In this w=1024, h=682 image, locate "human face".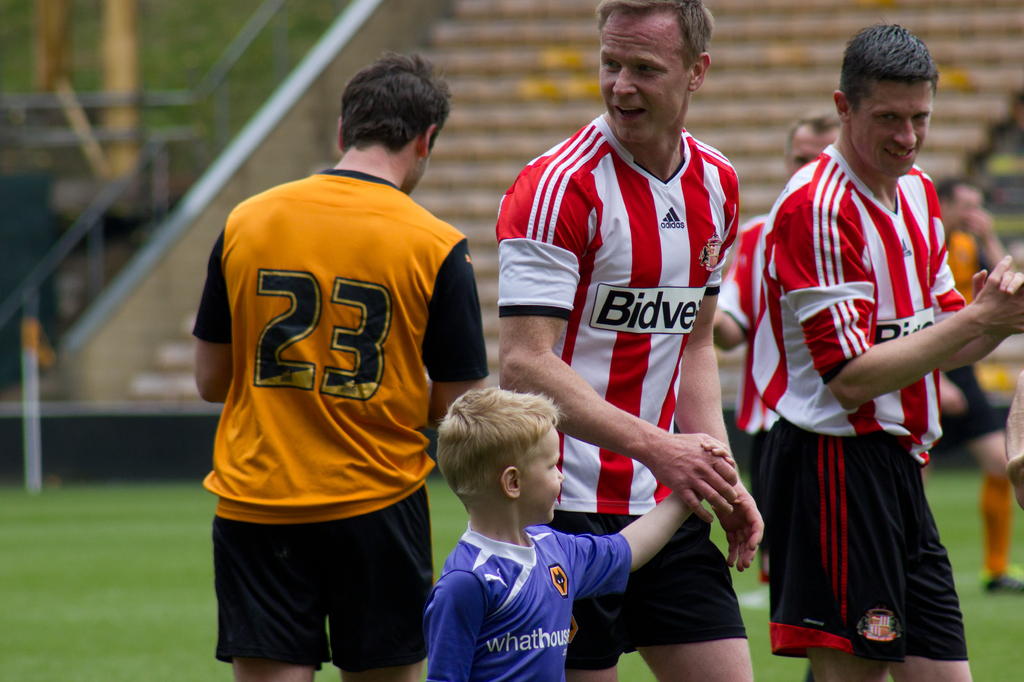
Bounding box: 852:85:934:177.
